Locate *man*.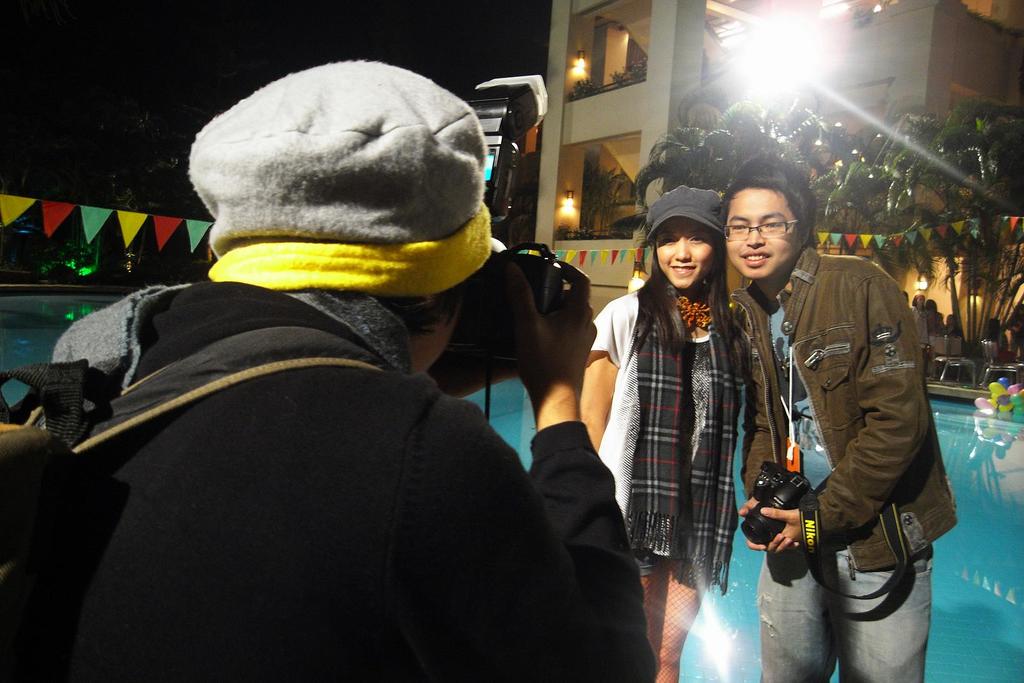
Bounding box: 711/158/932/654.
